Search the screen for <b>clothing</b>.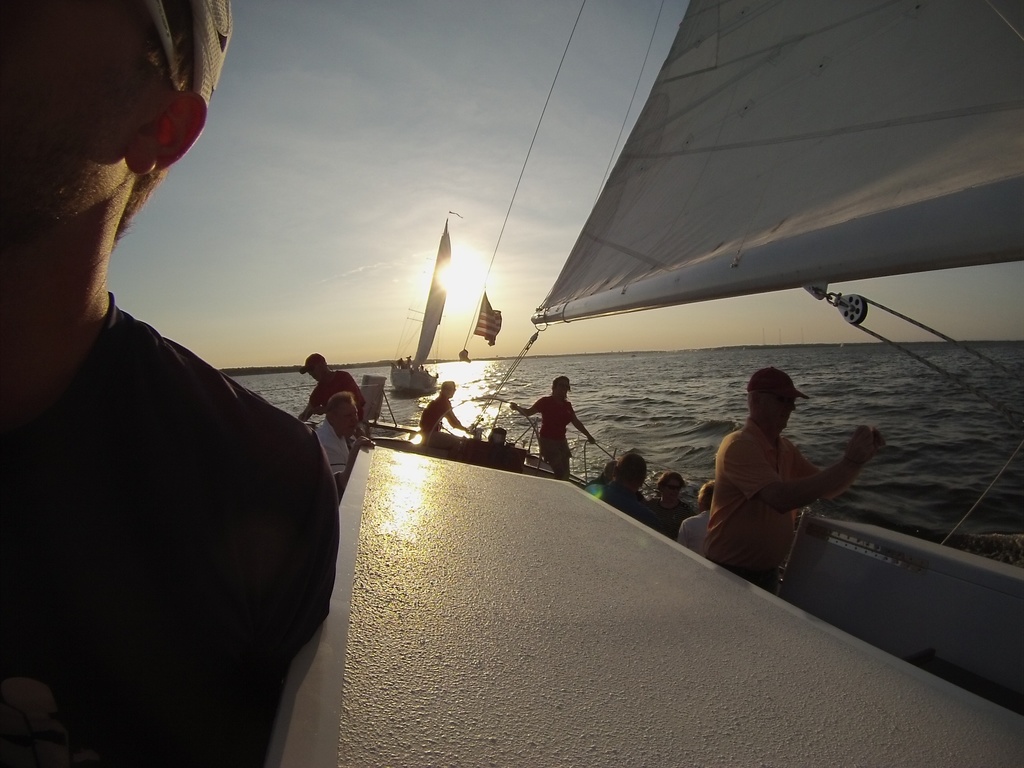
Found at 586, 474, 607, 501.
